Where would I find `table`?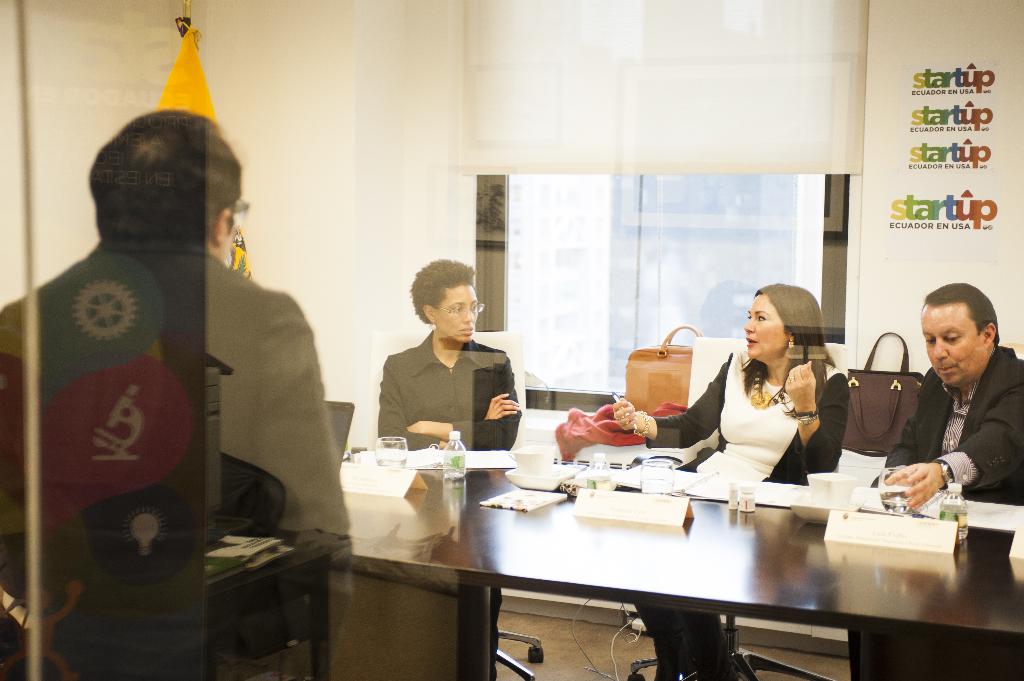
At {"left": 255, "top": 426, "right": 1023, "bottom": 680}.
